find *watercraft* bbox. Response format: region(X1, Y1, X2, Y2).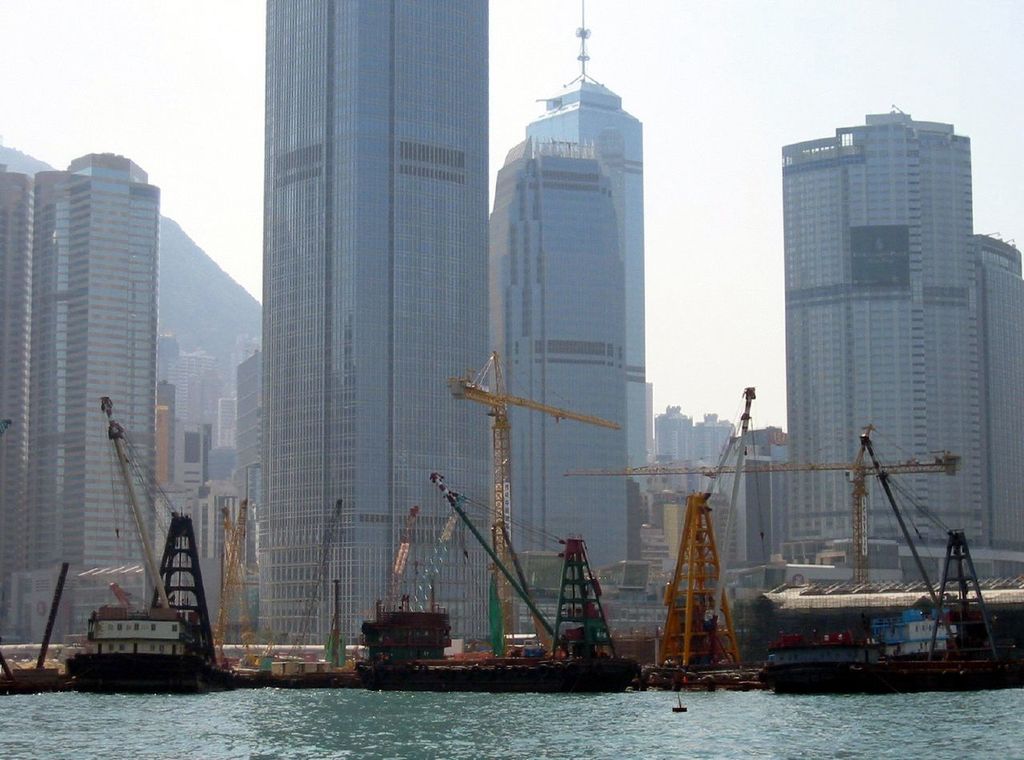
region(755, 522, 1023, 694).
